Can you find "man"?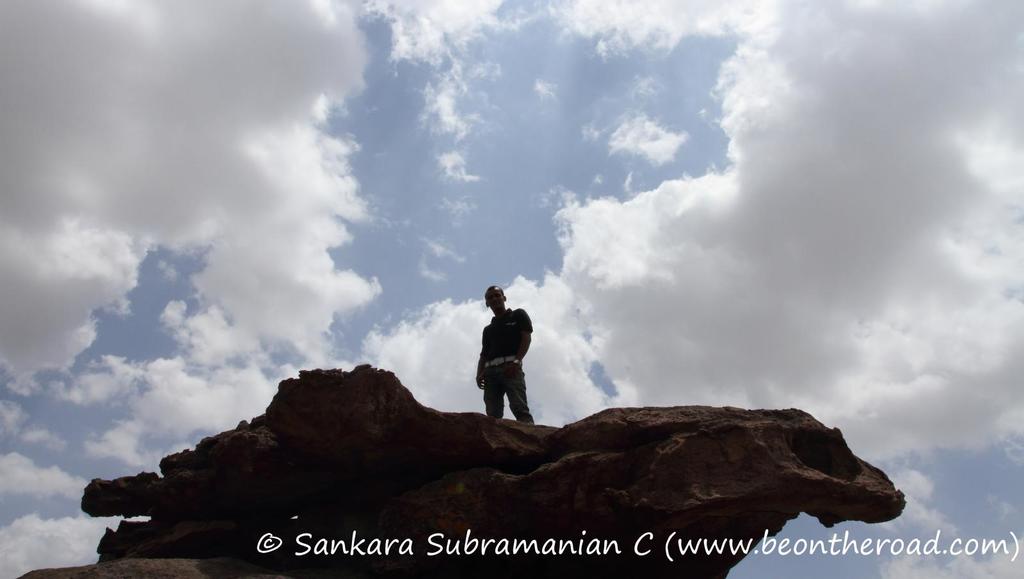
Yes, bounding box: select_region(472, 284, 534, 427).
